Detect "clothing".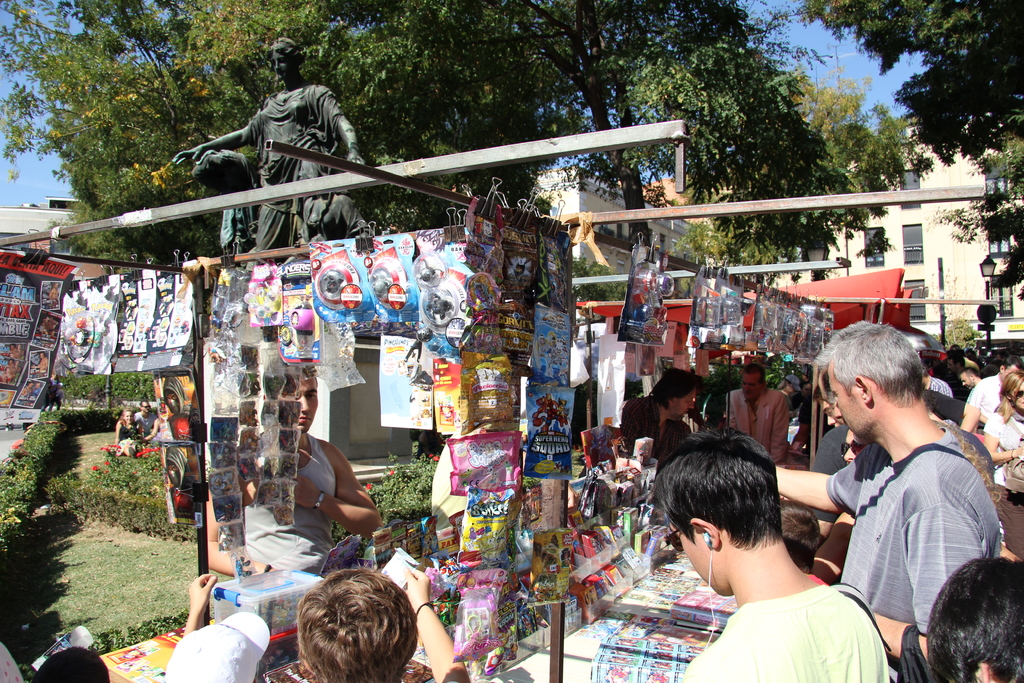
Detected at l=54, t=389, r=62, b=411.
